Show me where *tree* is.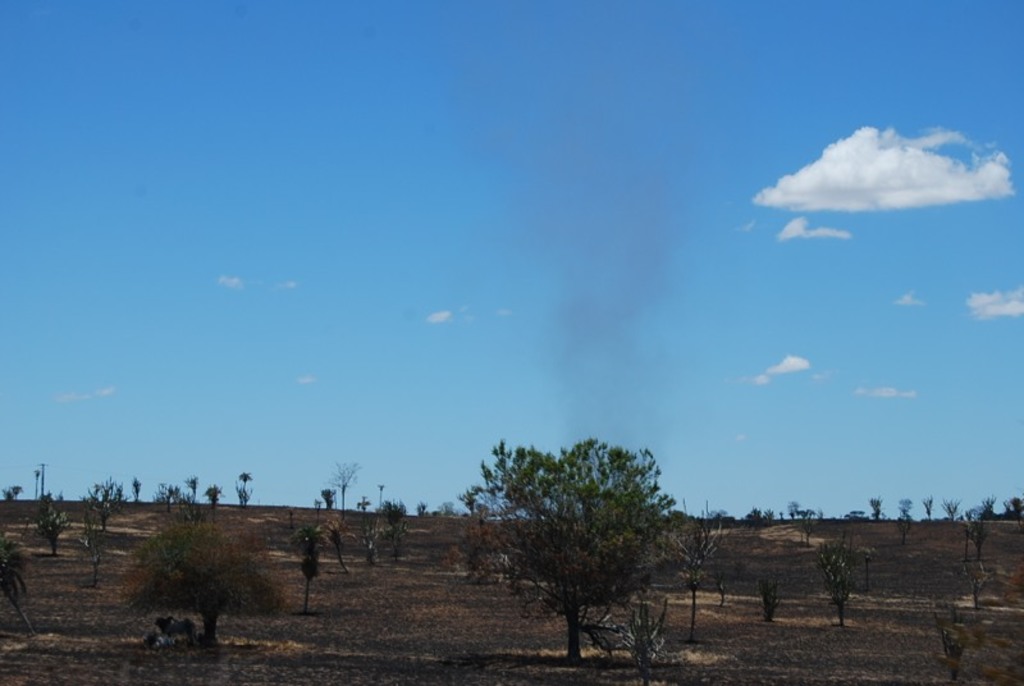
*tree* is at select_region(317, 483, 337, 513).
